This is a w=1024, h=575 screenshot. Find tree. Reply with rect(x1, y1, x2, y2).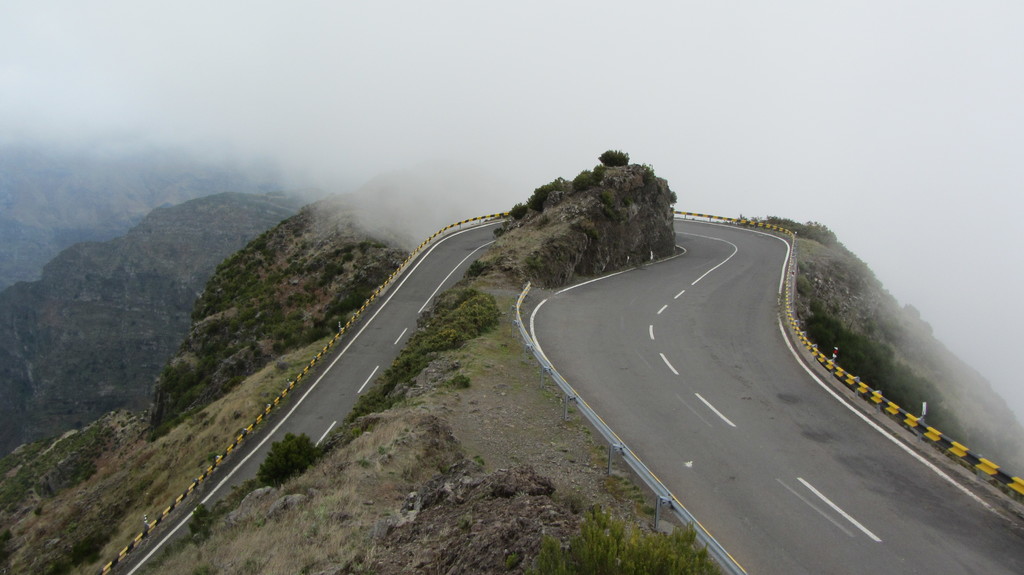
rect(252, 434, 318, 491).
